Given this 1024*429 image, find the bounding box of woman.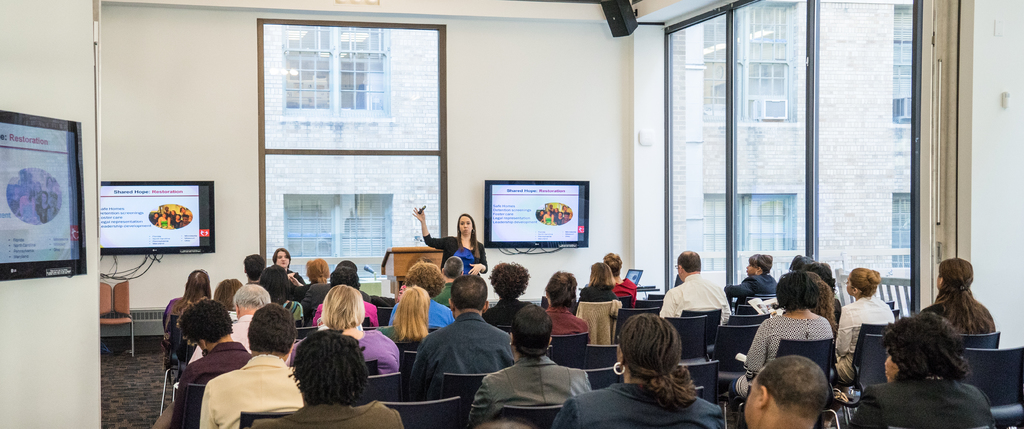
(x1=917, y1=259, x2=996, y2=335).
